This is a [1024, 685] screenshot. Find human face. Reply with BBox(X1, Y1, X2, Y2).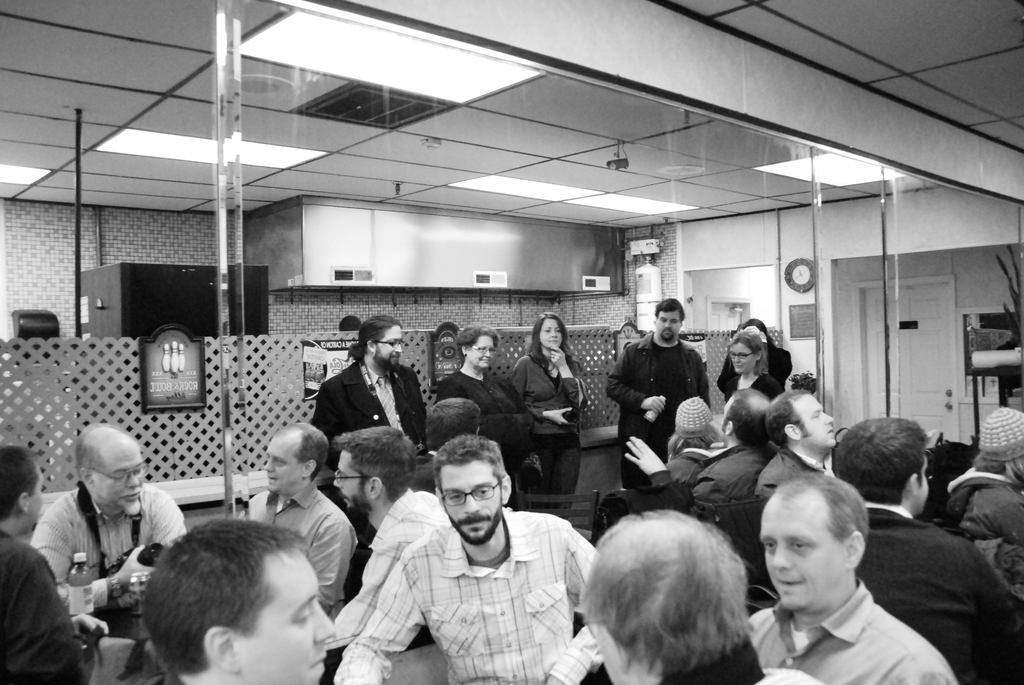
BBox(760, 497, 845, 604).
